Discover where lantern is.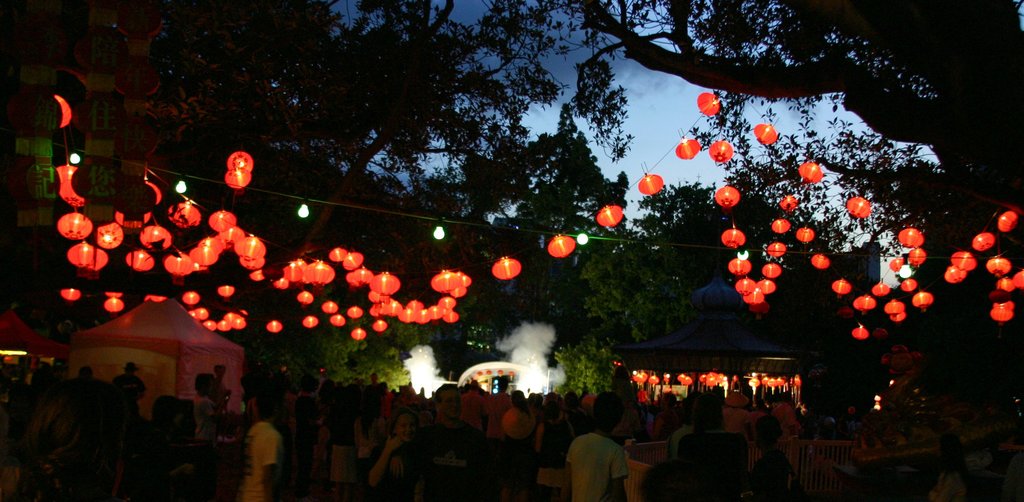
Discovered at [x1=221, y1=150, x2=254, y2=191].
